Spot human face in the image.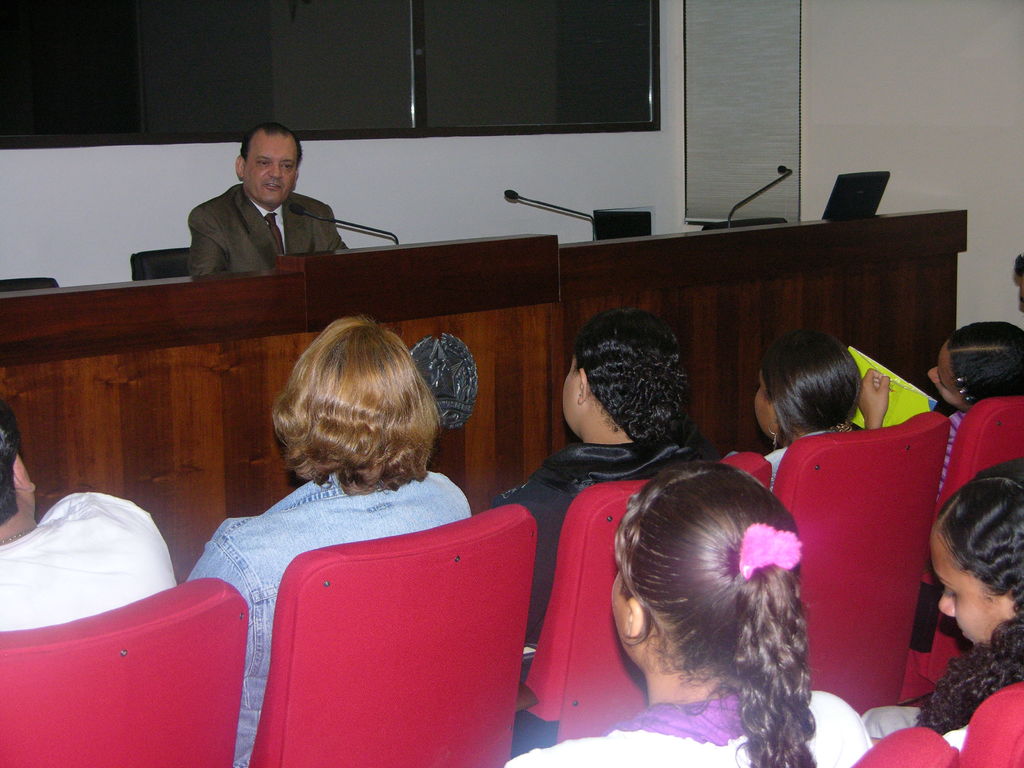
human face found at x1=926 y1=348 x2=963 y2=408.
